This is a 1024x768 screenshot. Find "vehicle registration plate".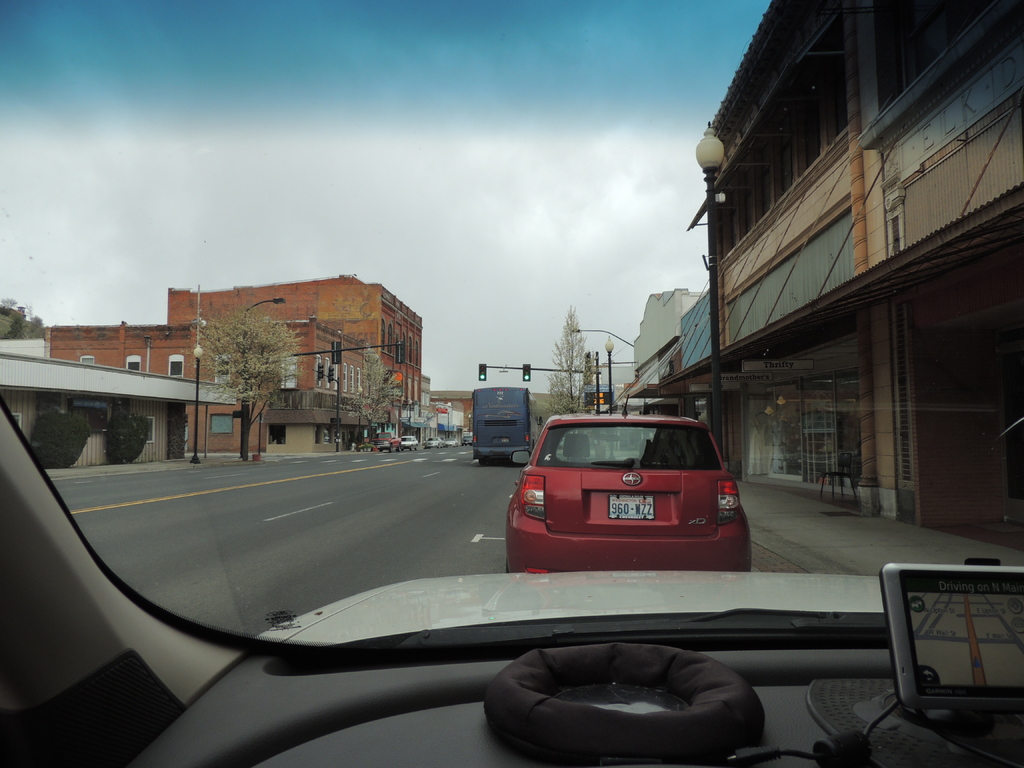
Bounding box: select_region(609, 493, 655, 522).
